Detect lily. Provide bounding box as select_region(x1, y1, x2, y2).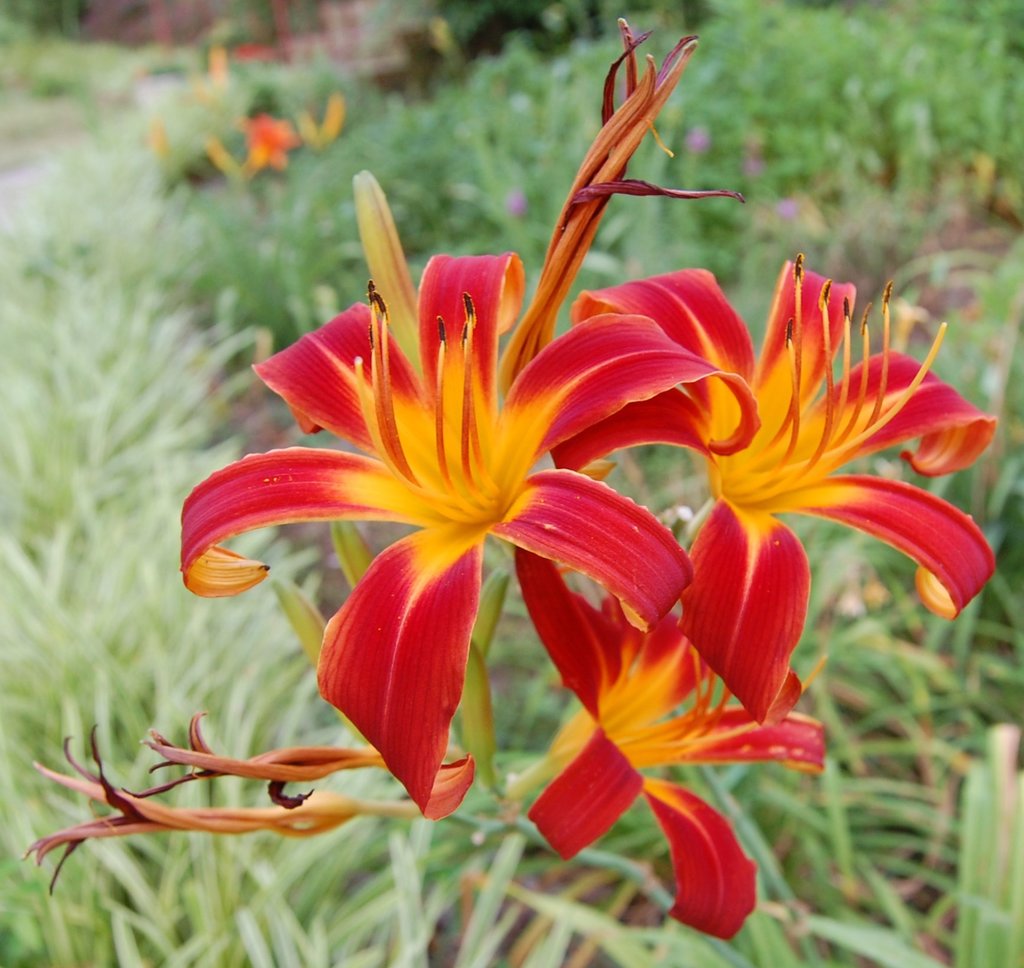
select_region(548, 254, 1002, 727).
